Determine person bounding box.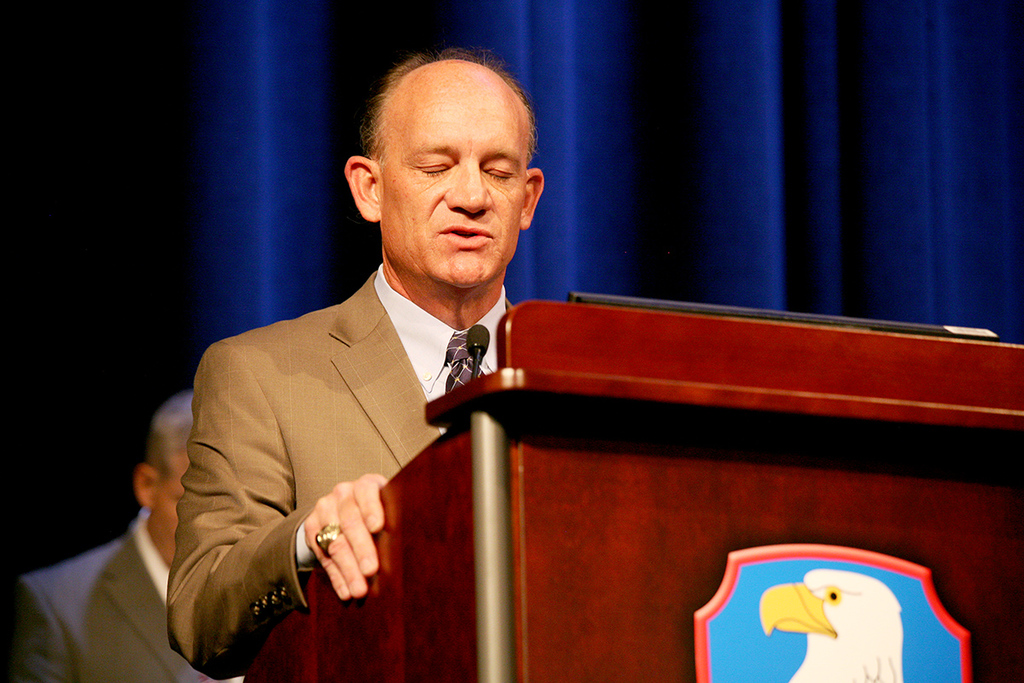
Determined: (176,61,617,671).
